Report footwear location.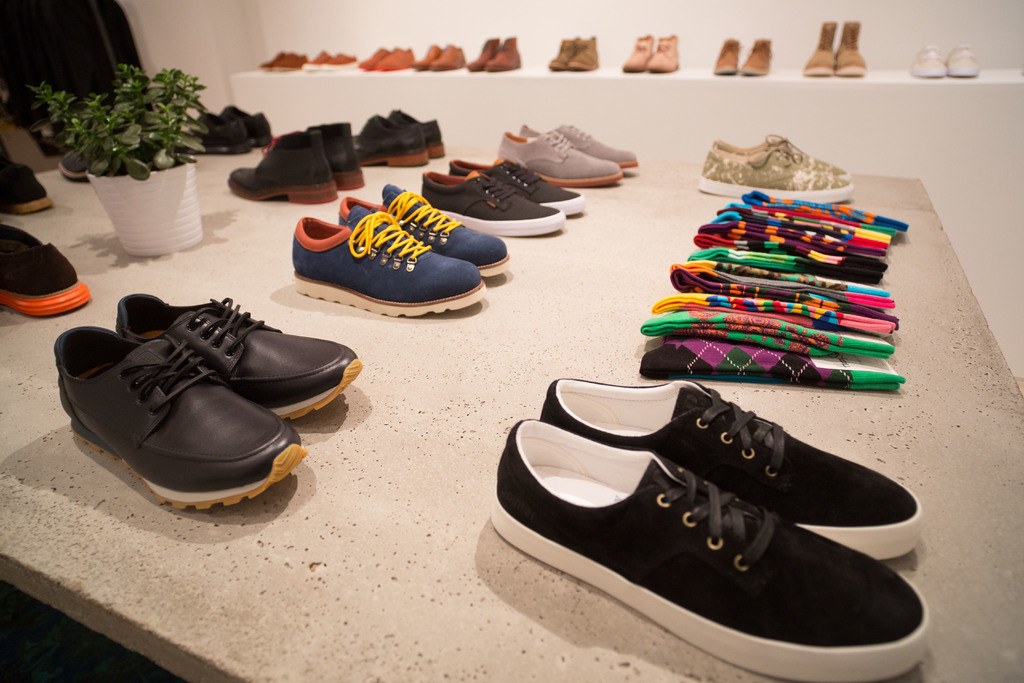
Report: pyautogui.locateOnScreen(569, 32, 604, 69).
